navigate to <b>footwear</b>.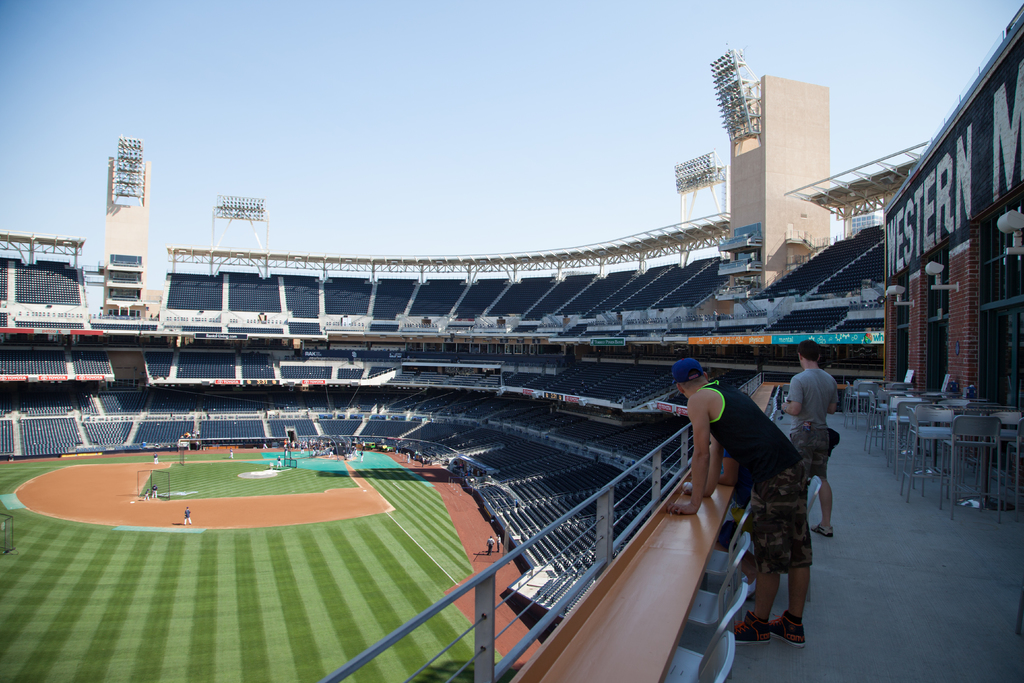
Navigation target: <region>810, 523, 834, 539</region>.
